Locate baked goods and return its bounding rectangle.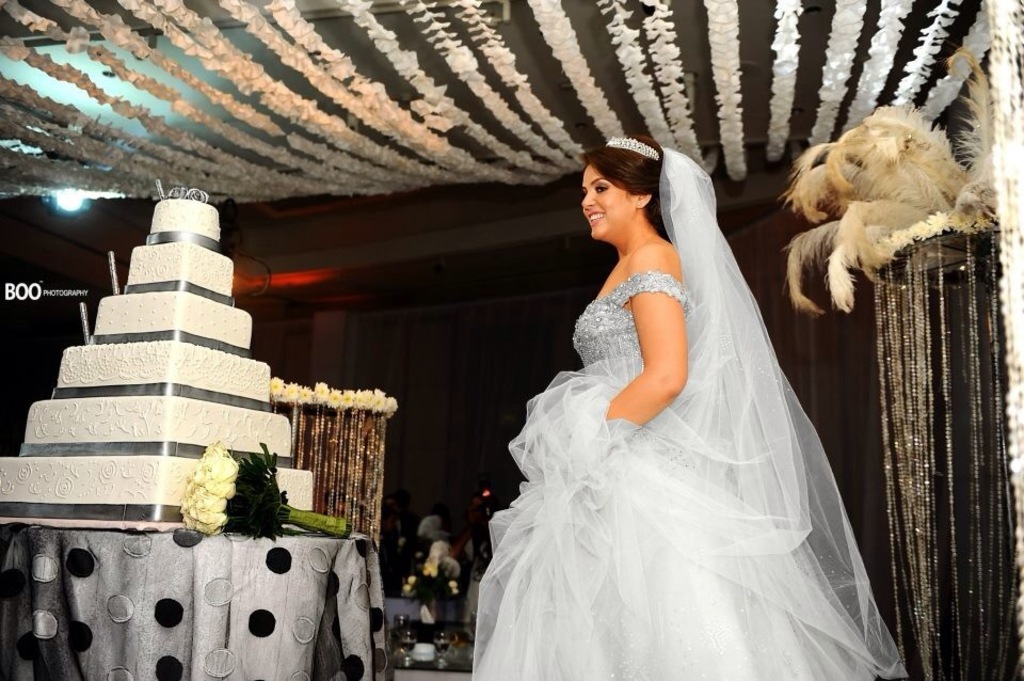
0 197 314 507.
